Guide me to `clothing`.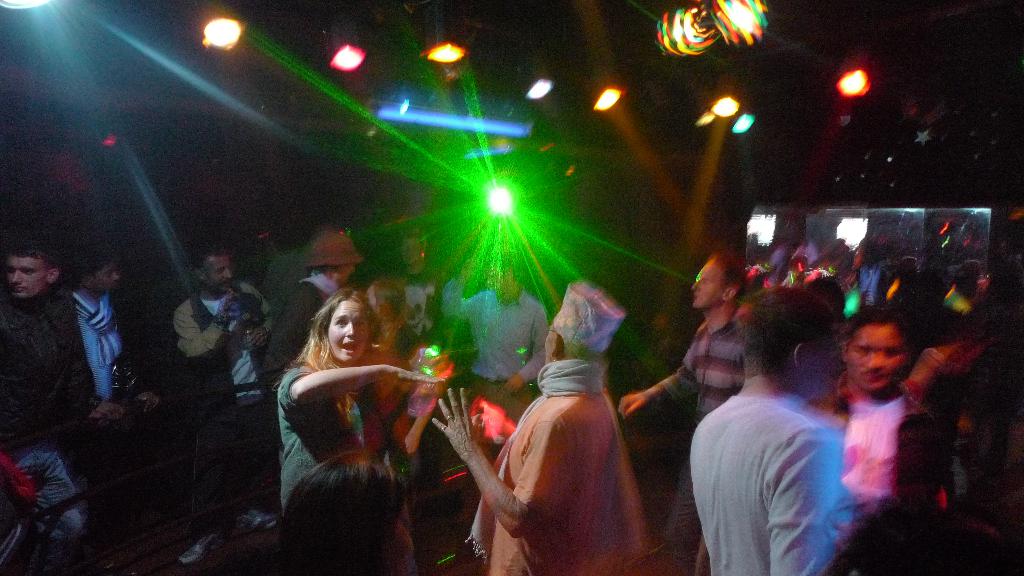
Guidance: box(463, 366, 653, 575).
